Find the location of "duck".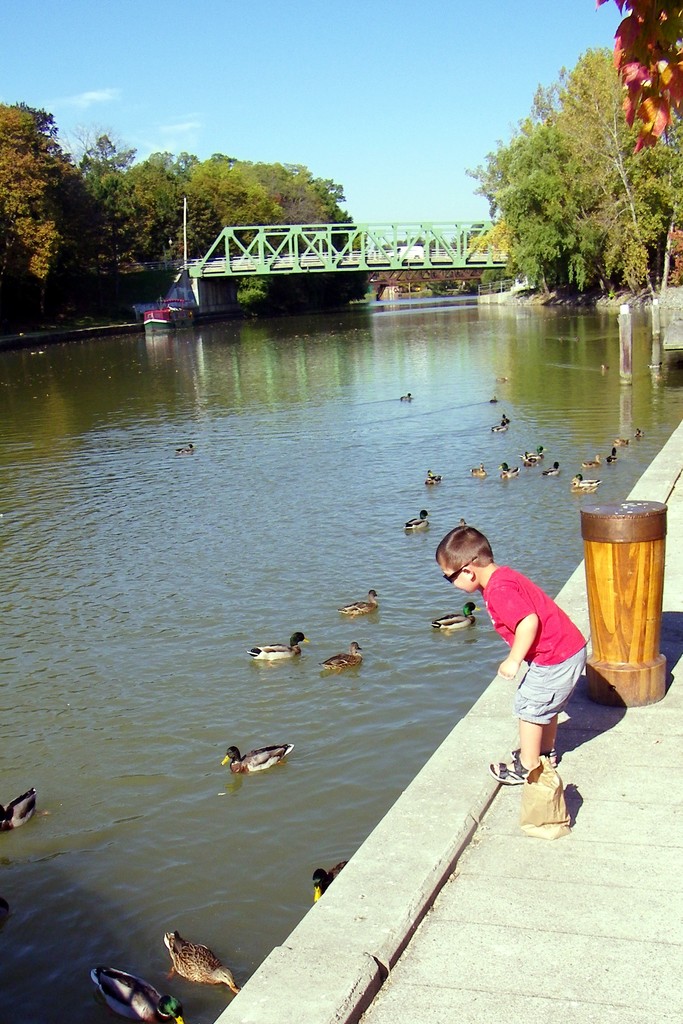
Location: 219 736 307 785.
